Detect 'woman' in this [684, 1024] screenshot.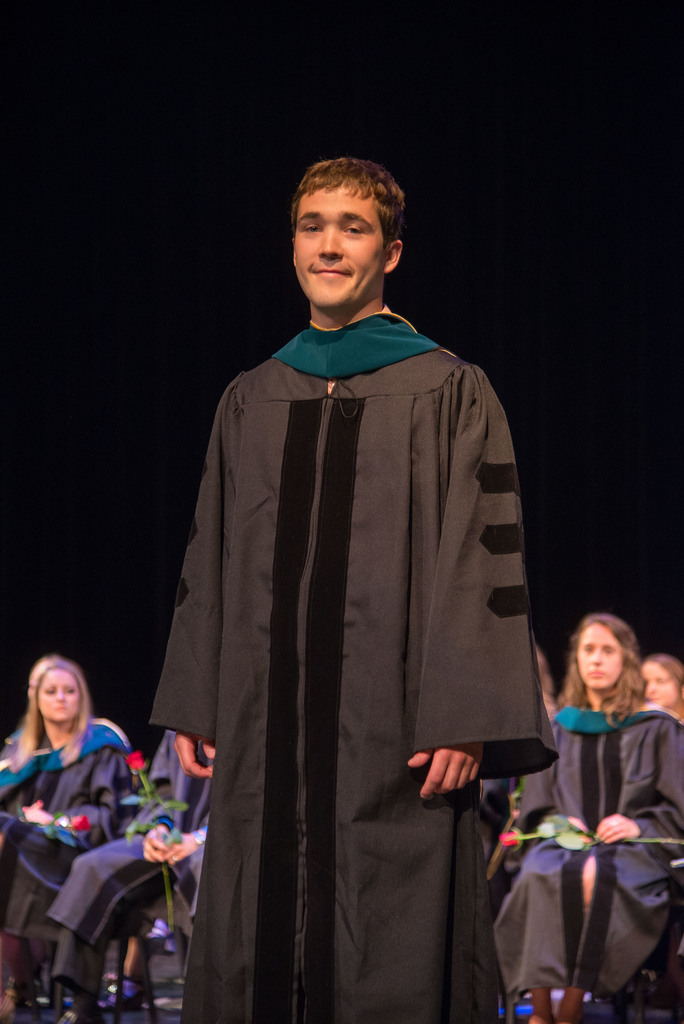
Detection: rect(512, 602, 674, 1007).
